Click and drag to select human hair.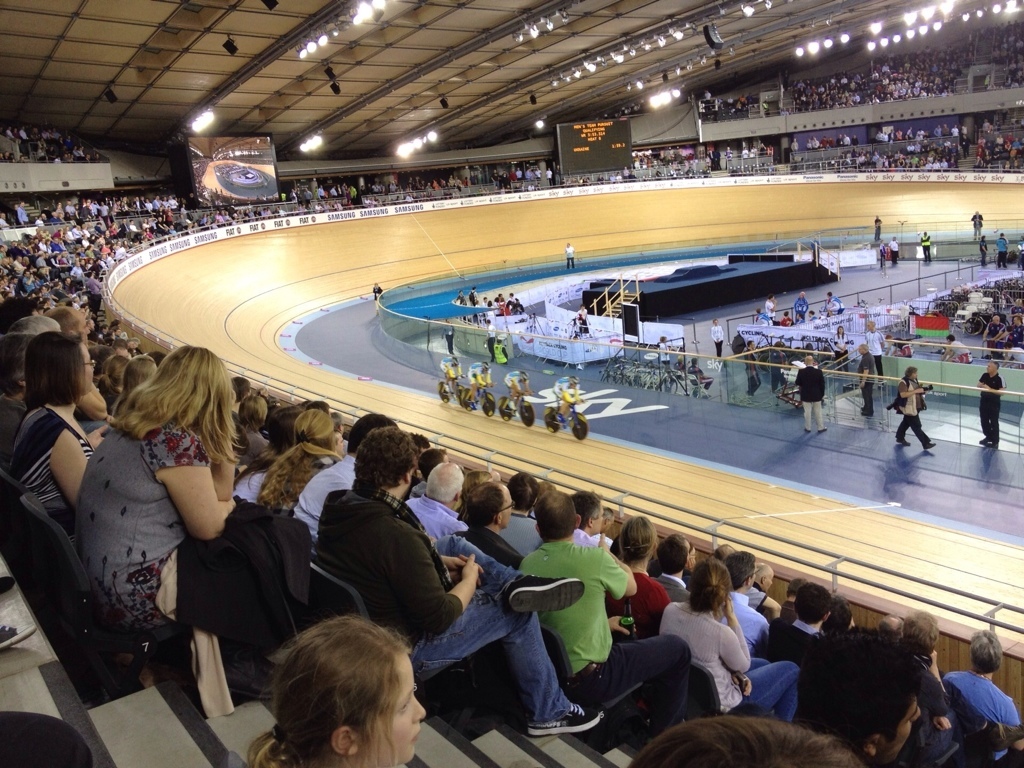
Selection: (x1=46, y1=303, x2=83, y2=331).
